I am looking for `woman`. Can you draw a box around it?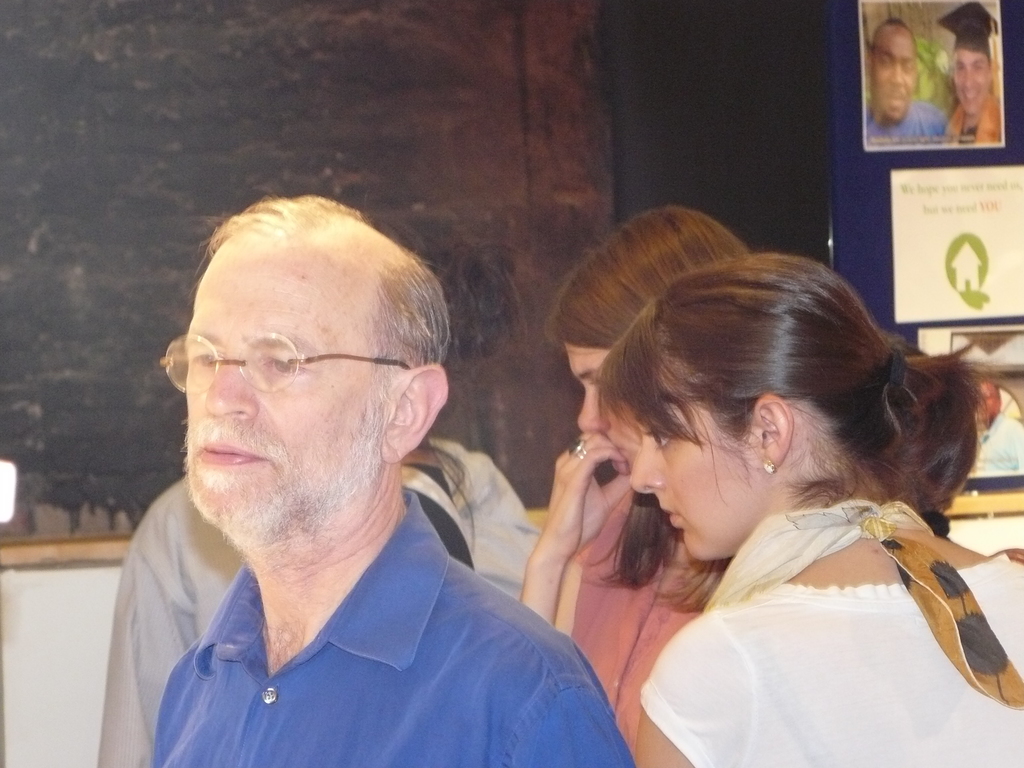
Sure, the bounding box is [520, 203, 757, 767].
